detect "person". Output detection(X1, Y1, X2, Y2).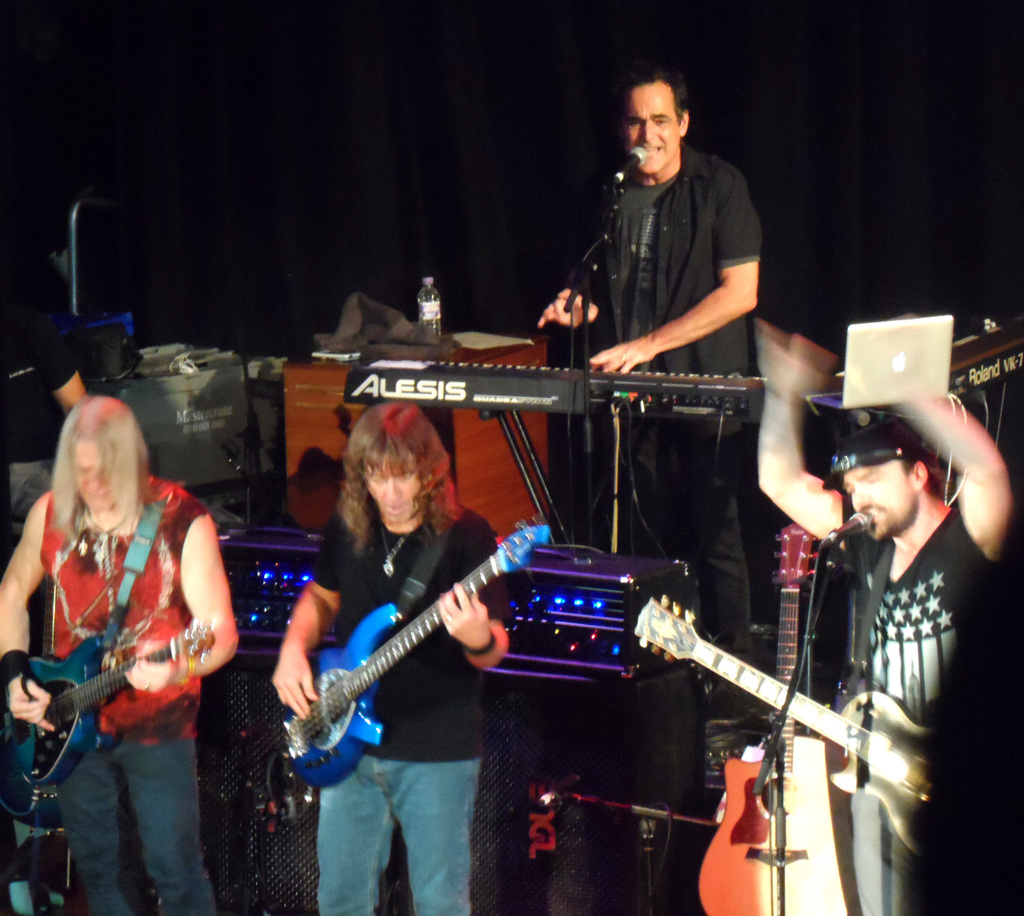
detection(0, 389, 231, 915).
